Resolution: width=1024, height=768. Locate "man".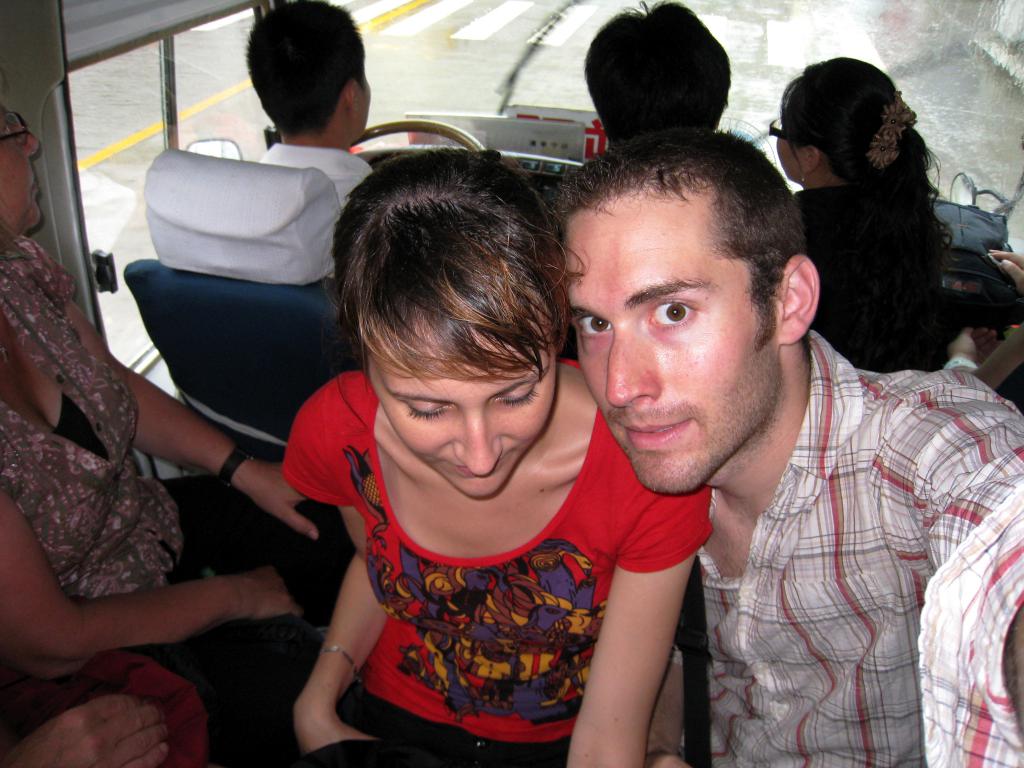
(444, 94, 999, 762).
